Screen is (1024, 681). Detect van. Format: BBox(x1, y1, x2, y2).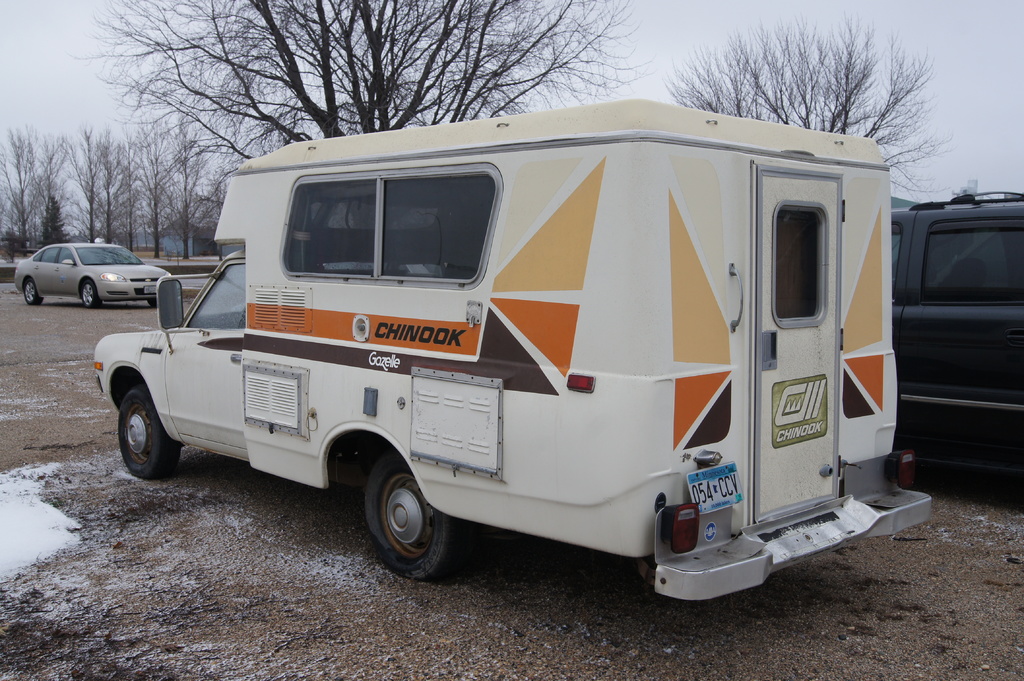
BBox(93, 95, 935, 604).
